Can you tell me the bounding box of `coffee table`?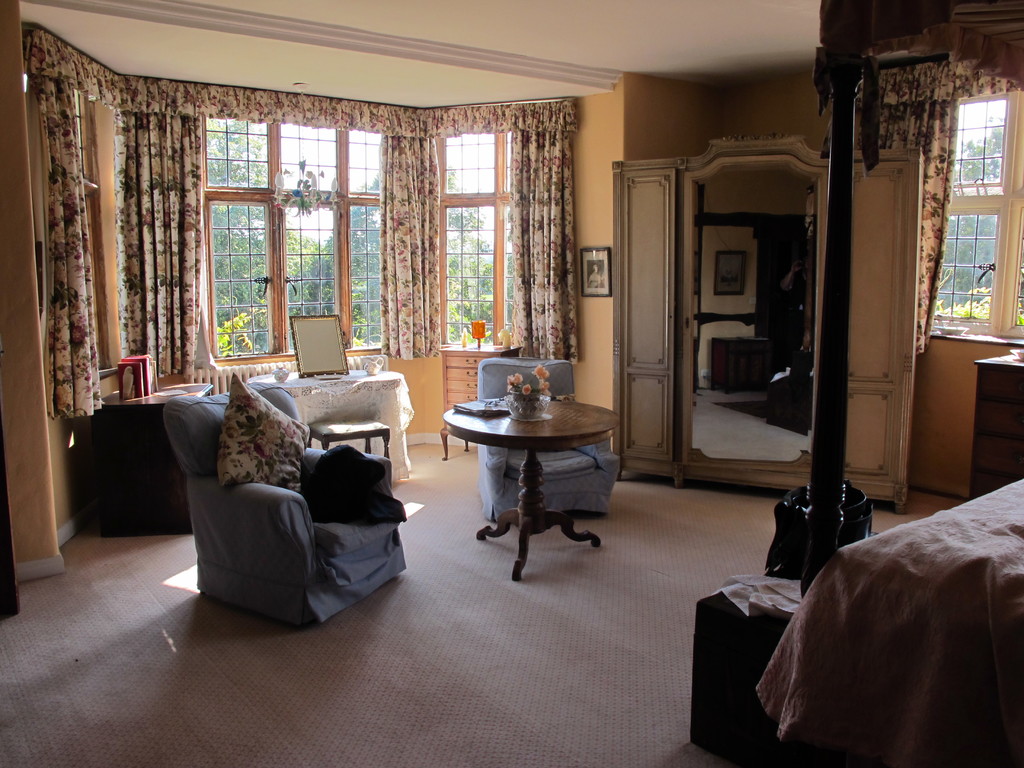
x1=452, y1=381, x2=633, y2=570.
